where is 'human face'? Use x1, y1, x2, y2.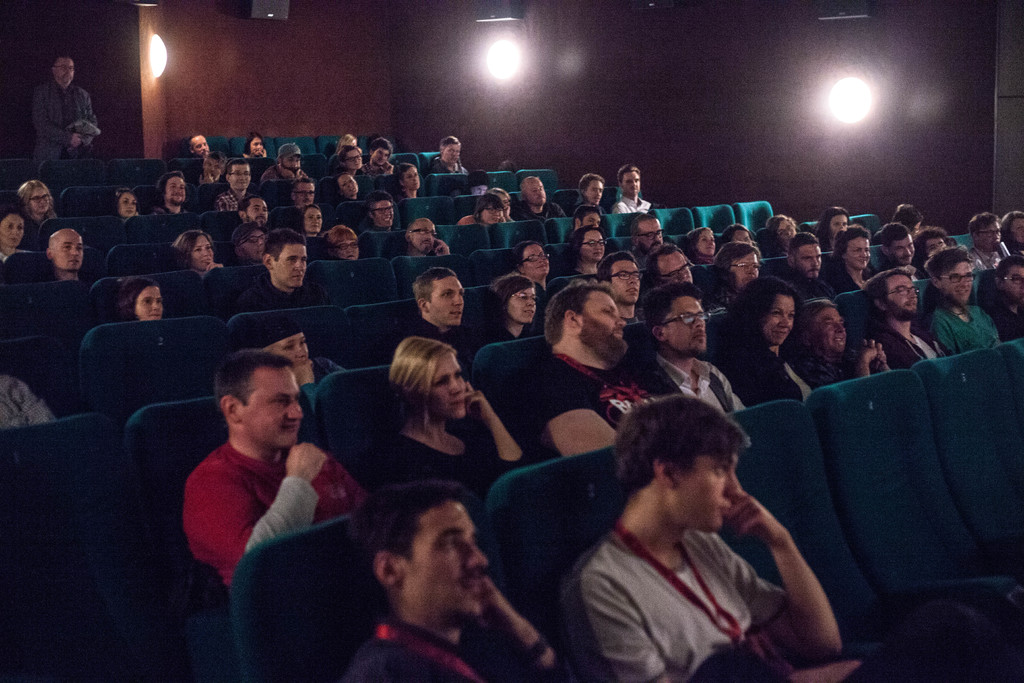
407, 495, 488, 620.
